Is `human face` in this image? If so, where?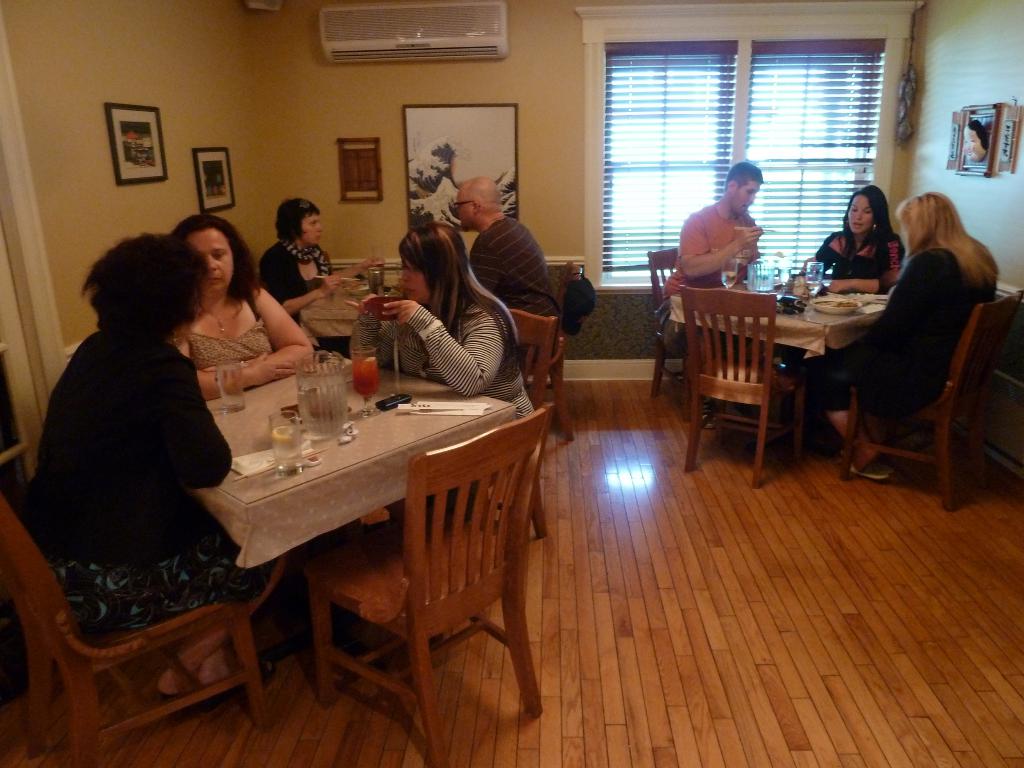
Yes, at [x1=450, y1=184, x2=475, y2=232].
